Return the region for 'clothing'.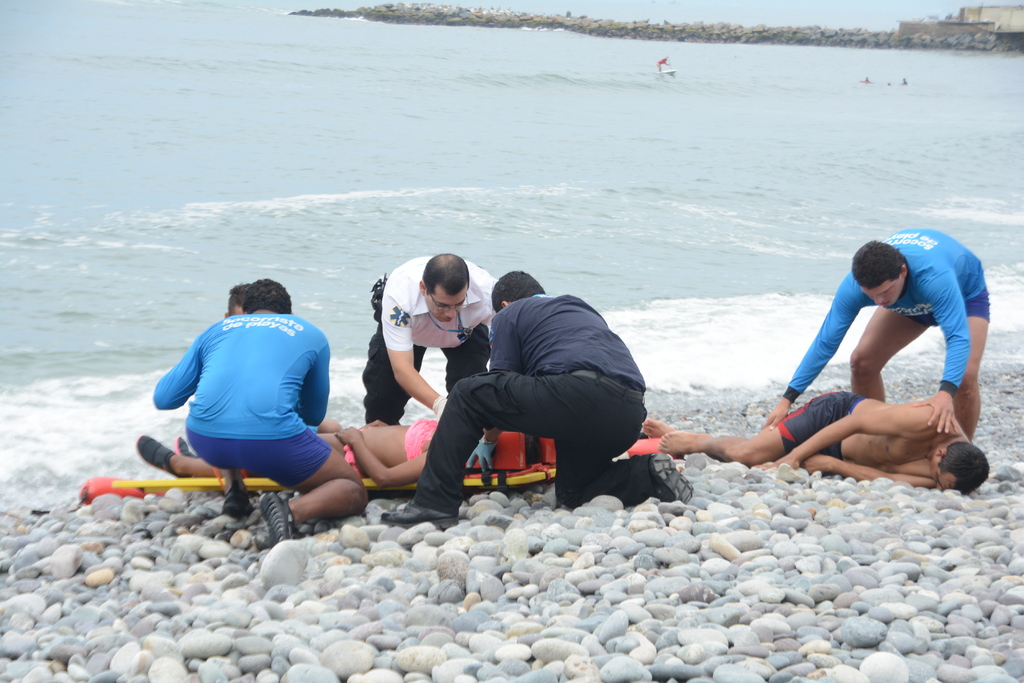
{"left": 402, "top": 416, "right": 439, "bottom": 466}.
